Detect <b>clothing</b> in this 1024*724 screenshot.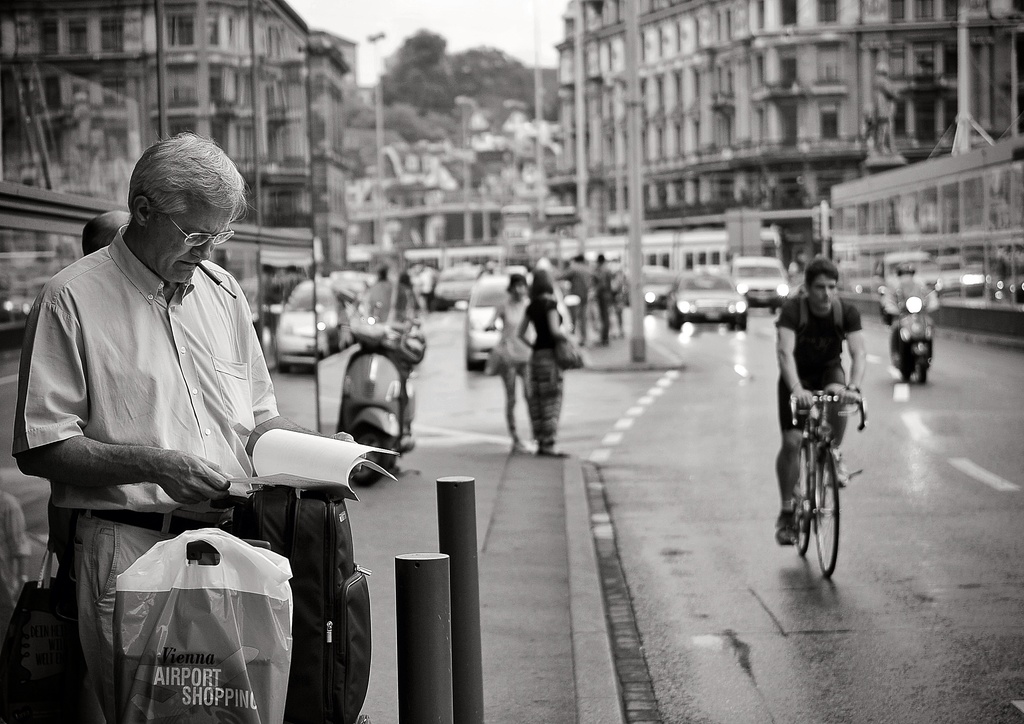
Detection: bbox=[589, 260, 622, 321].
